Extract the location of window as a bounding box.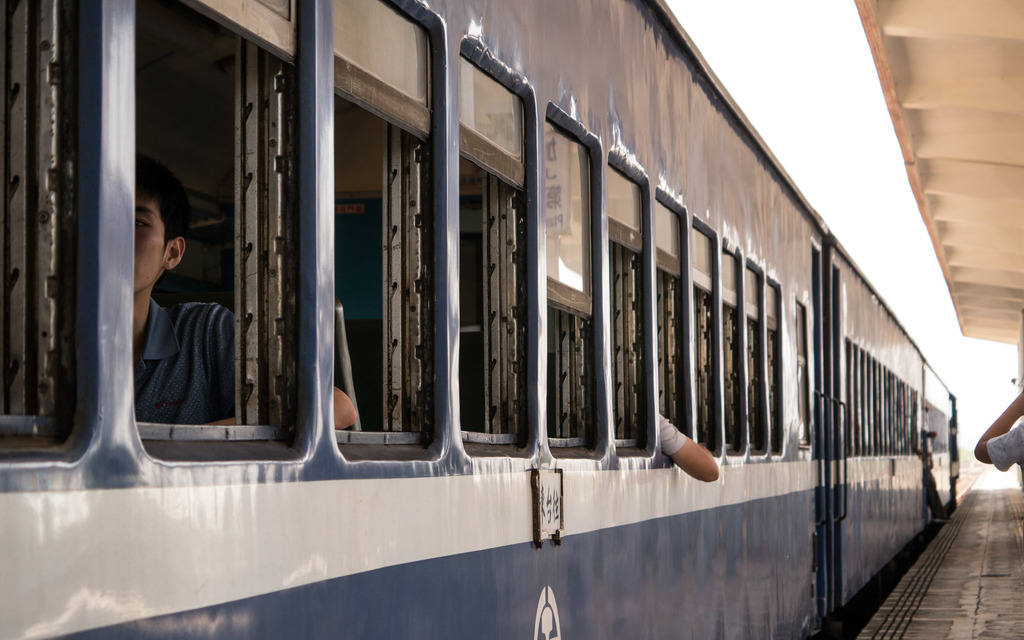
460,38,531,454.
